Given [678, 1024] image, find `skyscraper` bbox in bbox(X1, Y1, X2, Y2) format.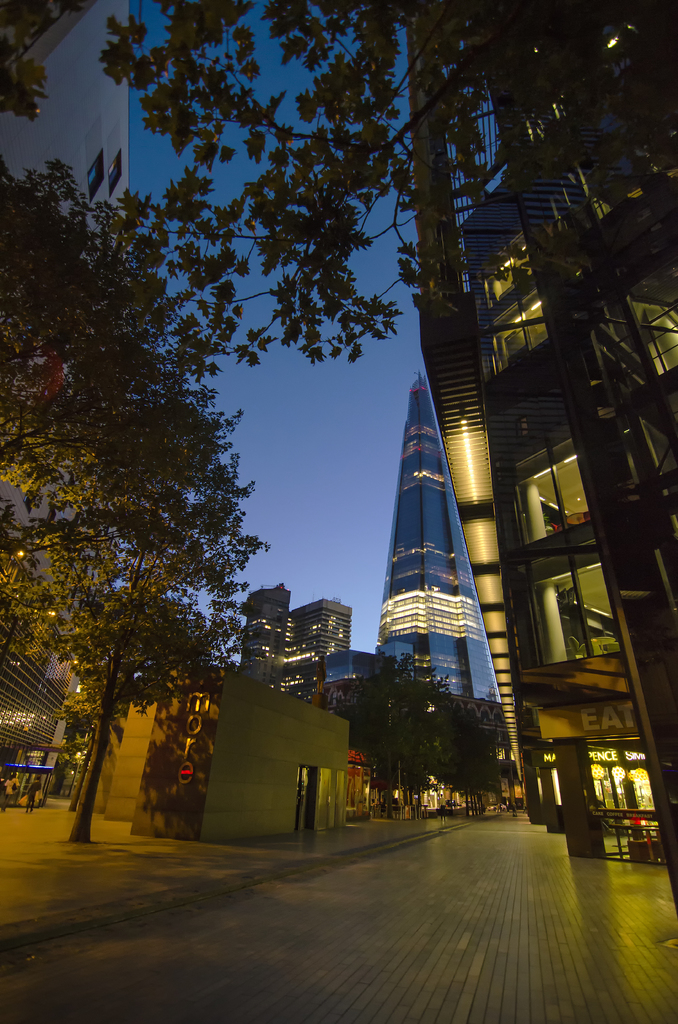
bbox(376, 373, 495, 707).
